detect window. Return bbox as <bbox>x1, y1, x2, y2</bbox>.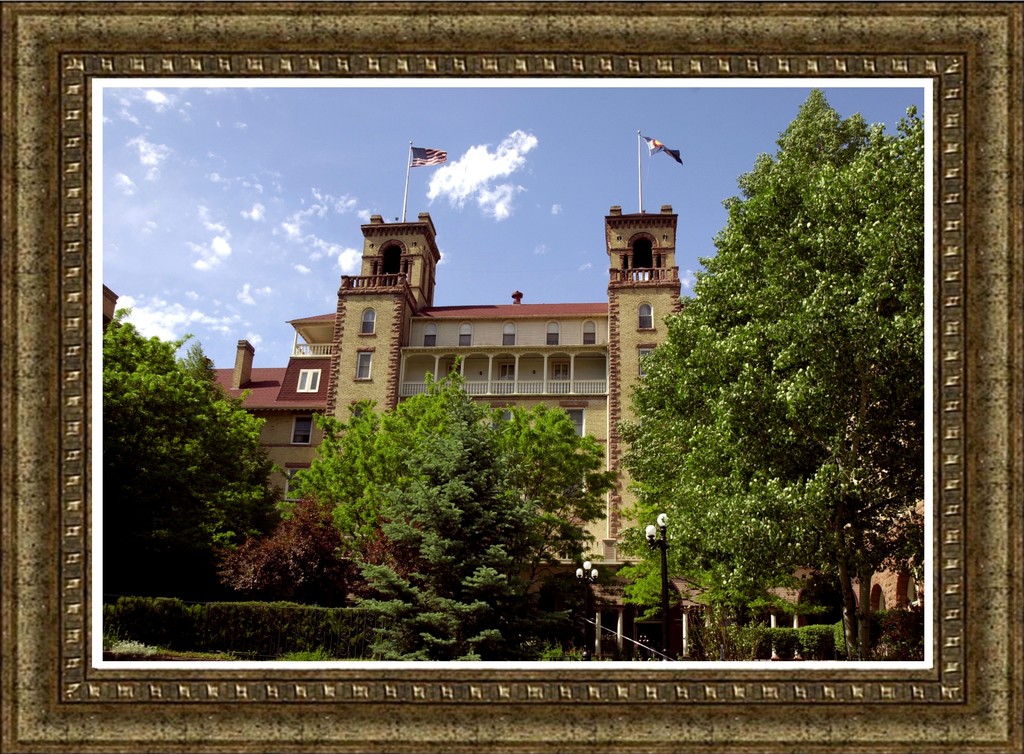
<bbox>458, 319, 474, 345</bbox>.
